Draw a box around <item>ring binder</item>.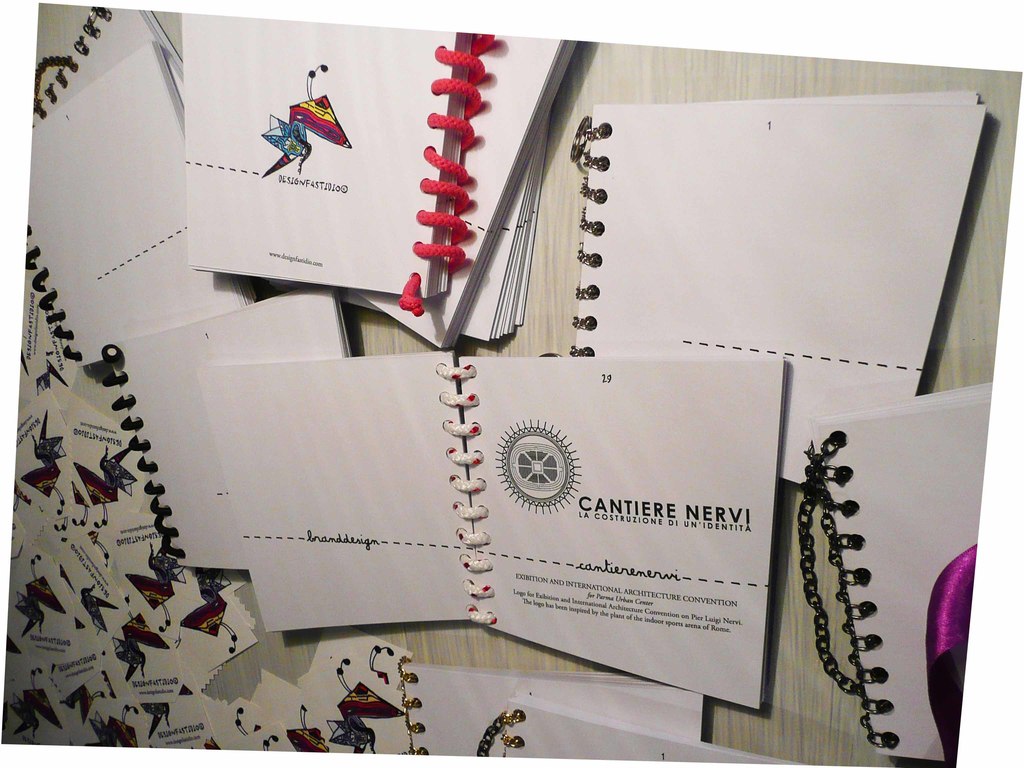
[401,658,431,761].
